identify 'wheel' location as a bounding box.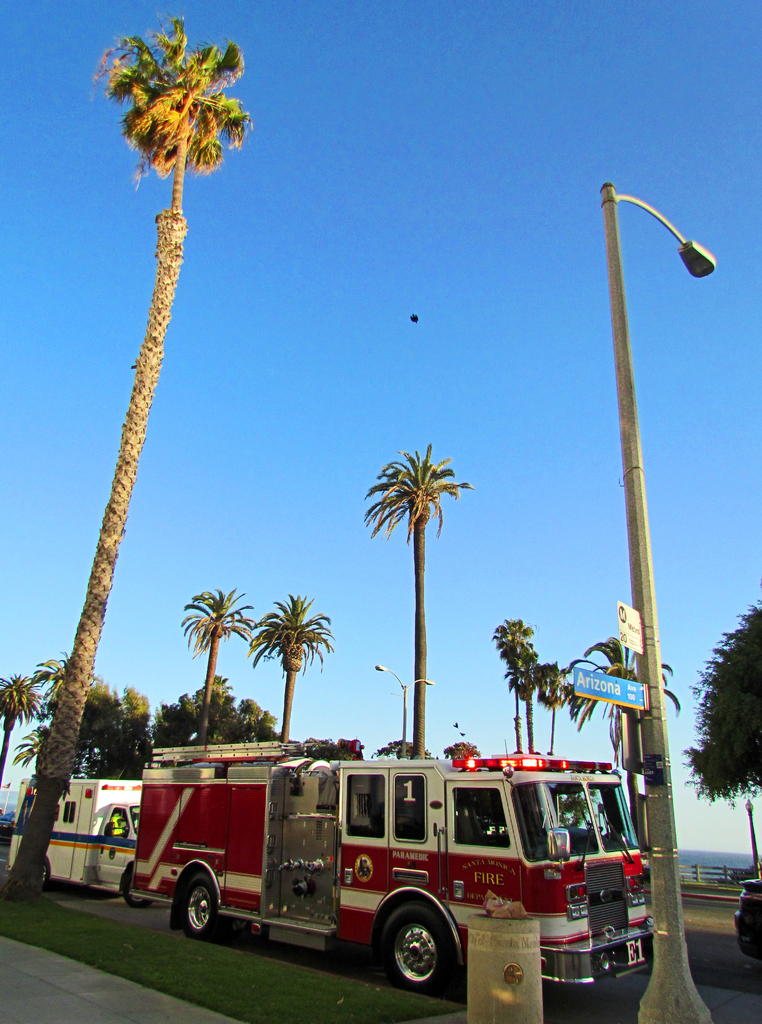
left=382, top=922, right=464, bottom=1000.
